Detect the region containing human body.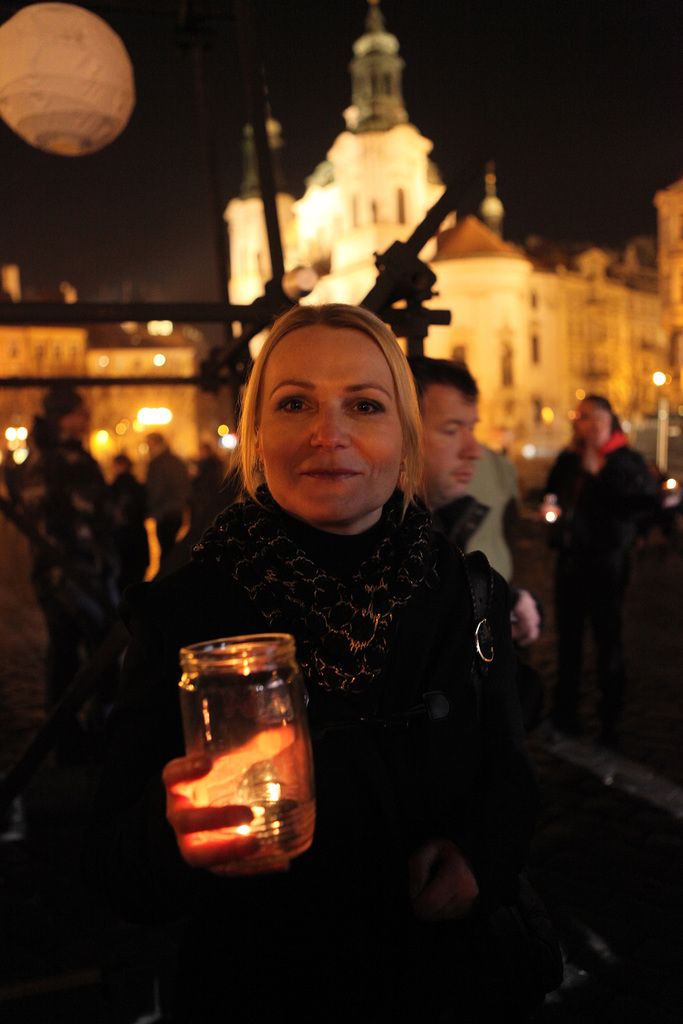
x1=189 y1=303 x2=527 y2=943.
